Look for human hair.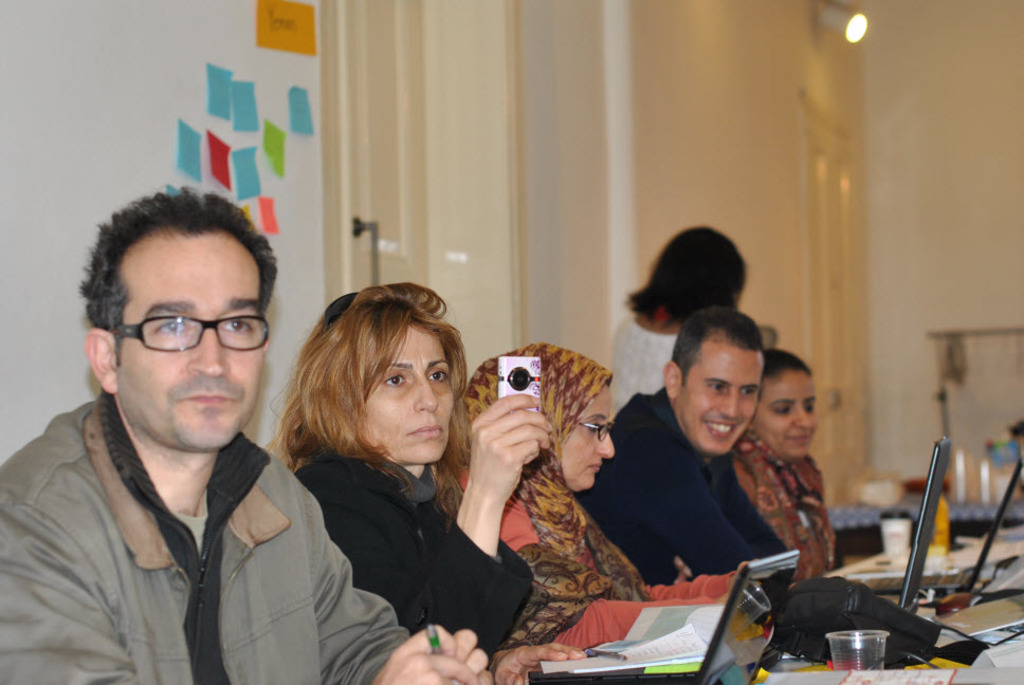
Found: [left=287, top=271, right=459, bottom=484].
